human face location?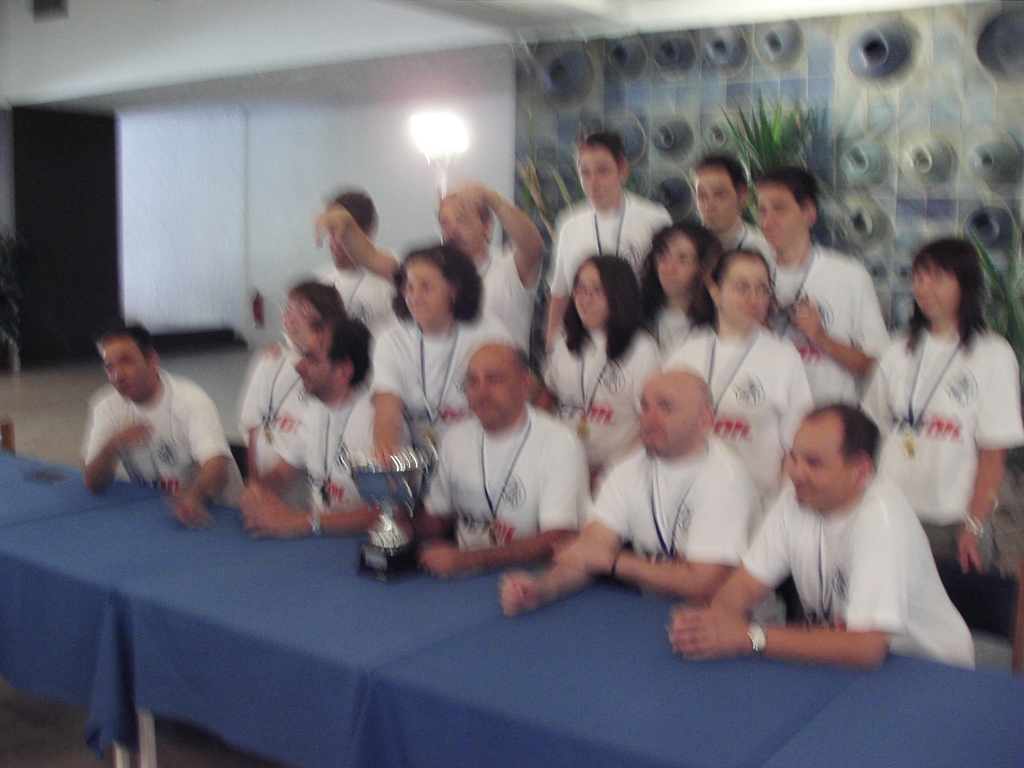
bbox(407, 262, 454, 326)
